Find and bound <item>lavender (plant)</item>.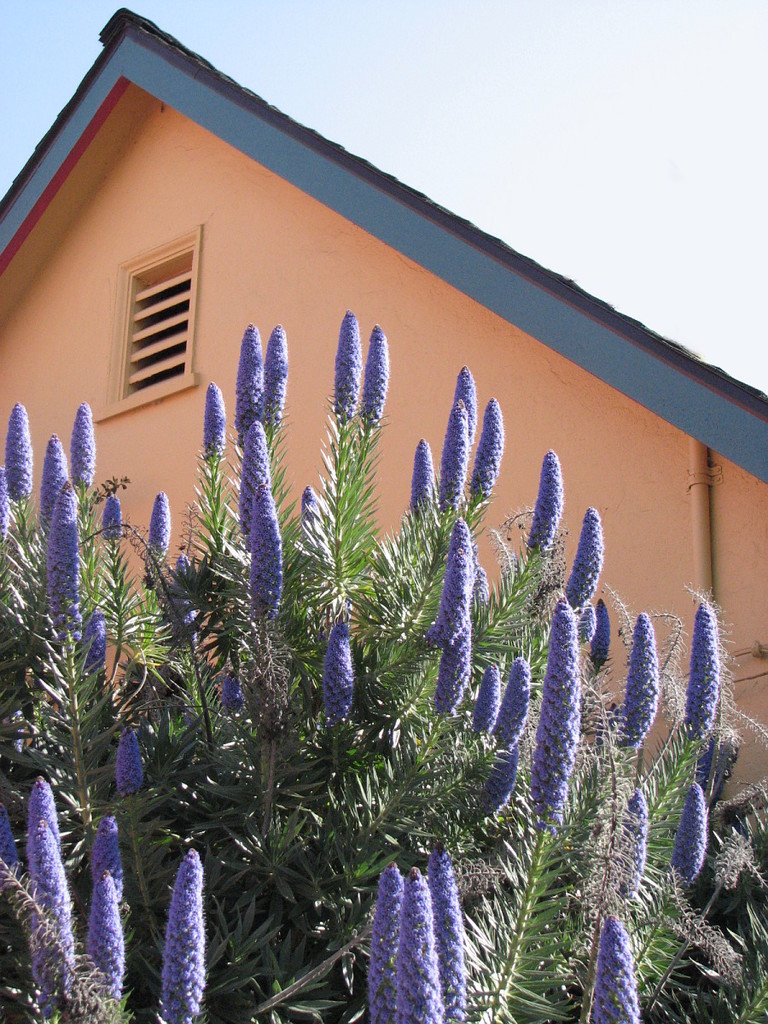
Bound: bbox=(231, 425, 276, 547).
